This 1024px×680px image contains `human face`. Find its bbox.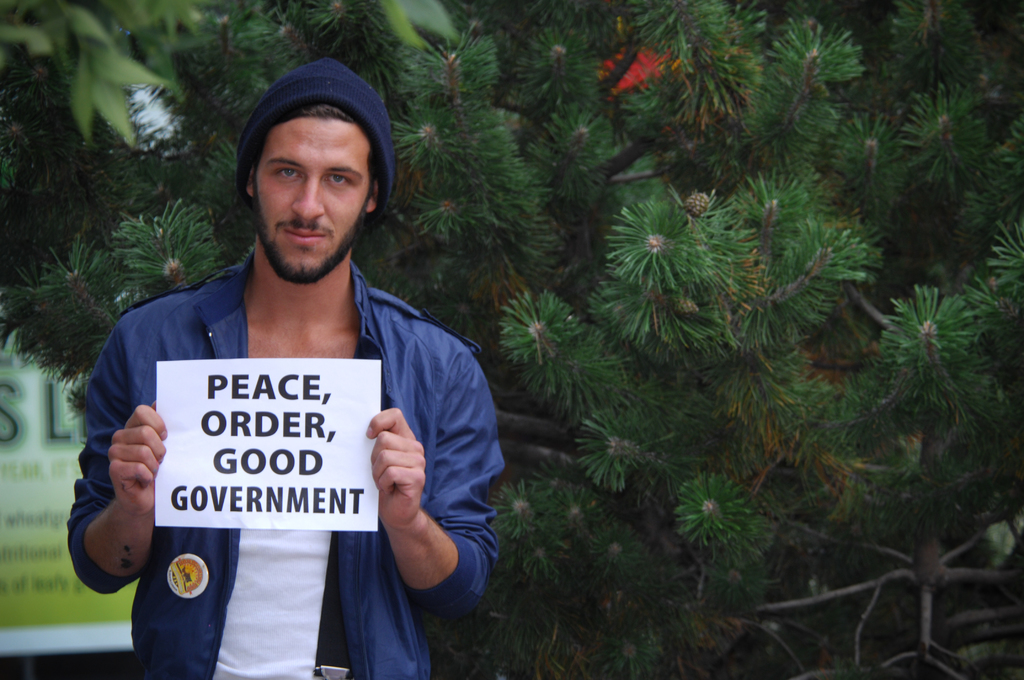
x1=250, y1=120, x2=366, y2=280.
